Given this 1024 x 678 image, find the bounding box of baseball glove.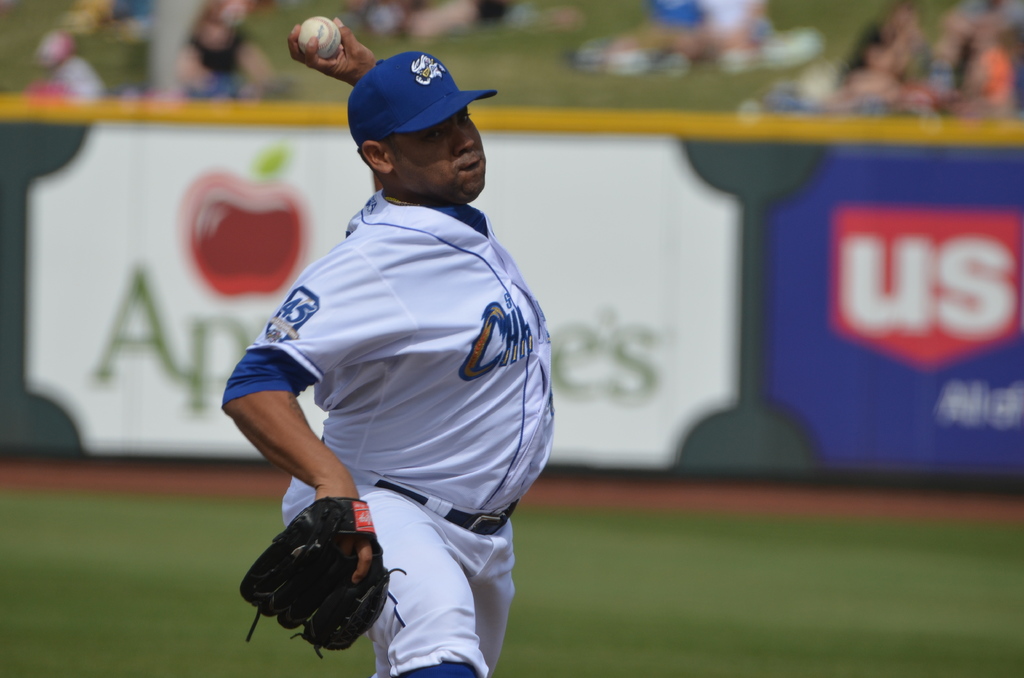
bbox(241, 491, 420, 664).
